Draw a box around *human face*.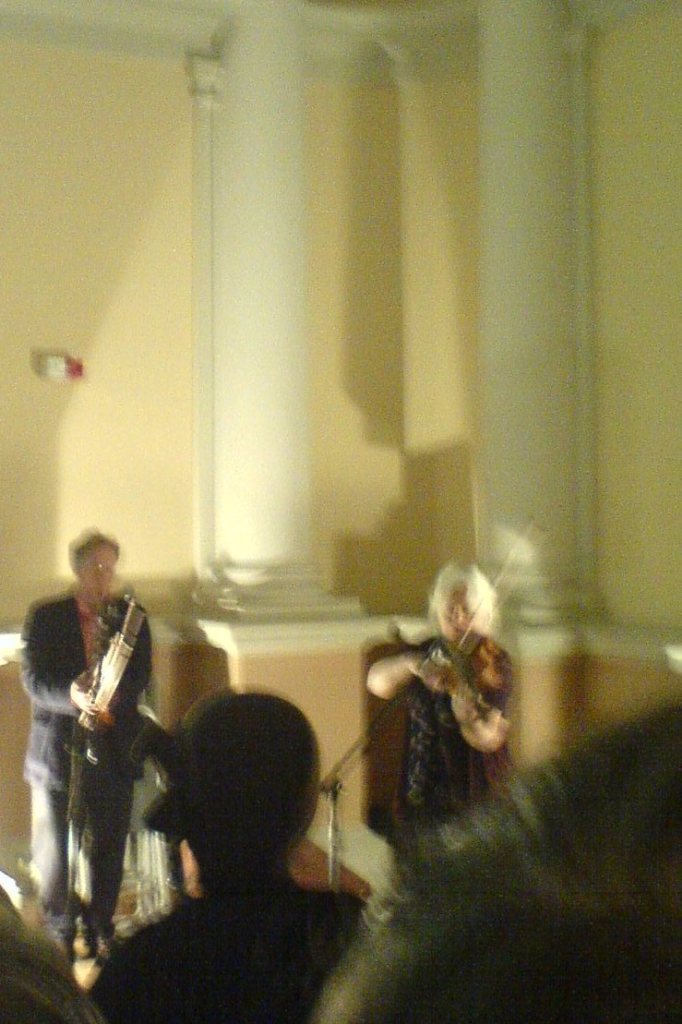
[x1=431, y1=576, x2=482, y2=638].
